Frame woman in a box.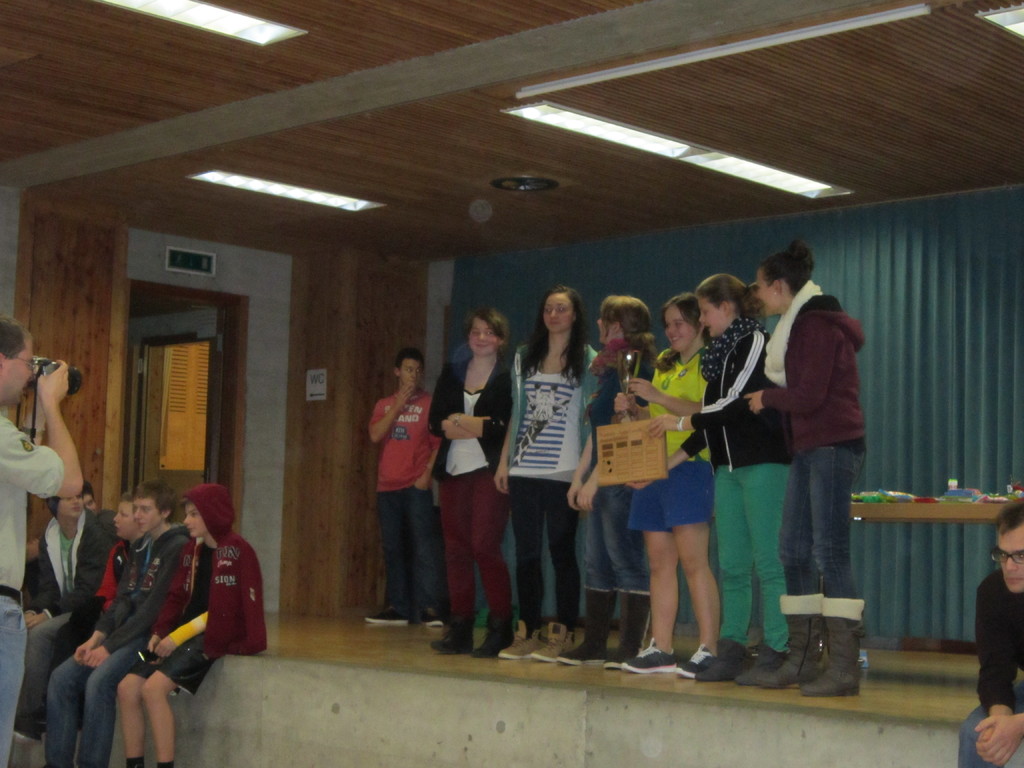
<region>490, 284, 593, 659</region>.
